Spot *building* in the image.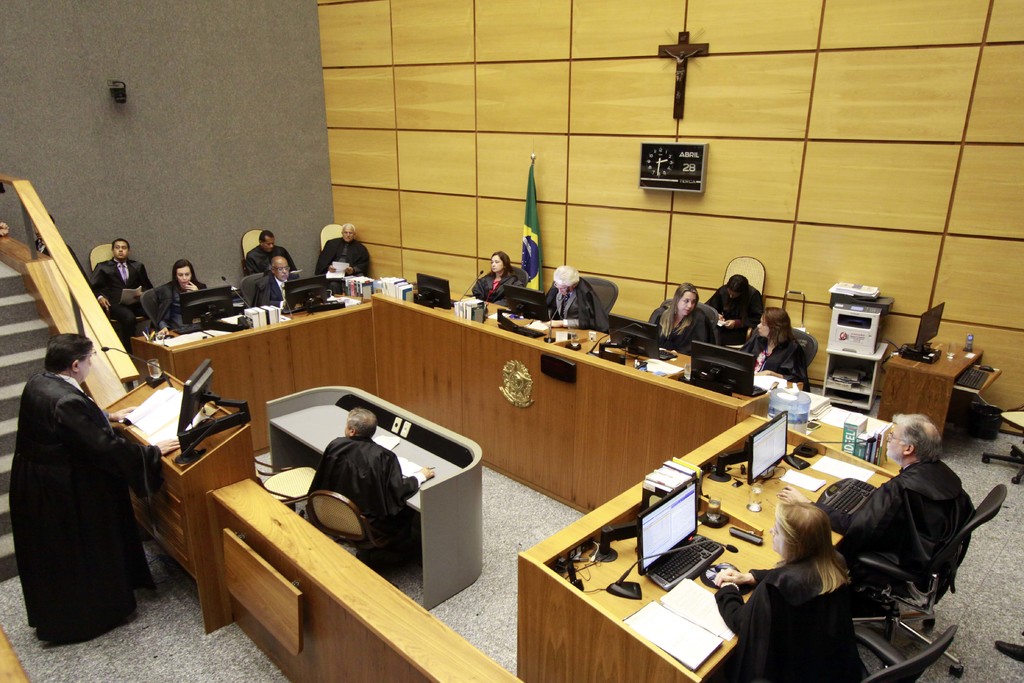
*building* found at bbox=[0, 0, 1023, 682].
